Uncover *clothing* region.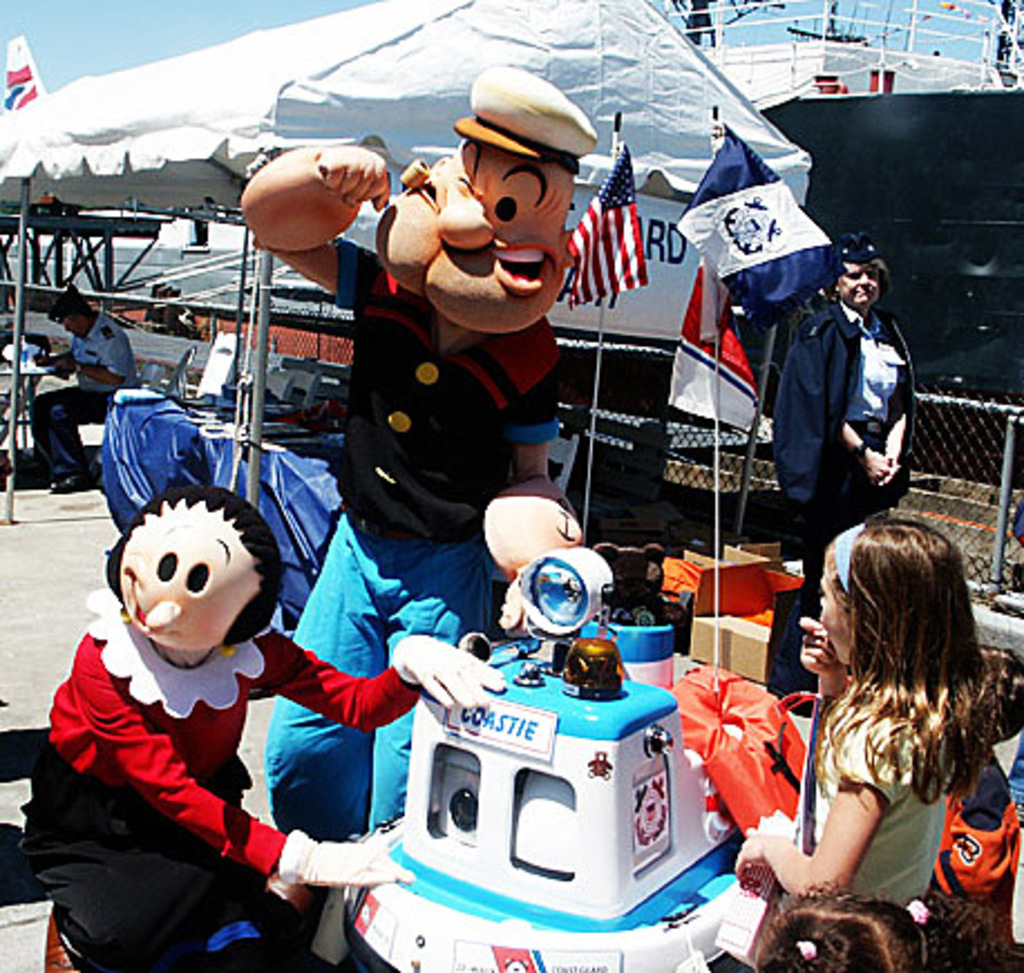
Uncovered: (935,745,1015,913).
